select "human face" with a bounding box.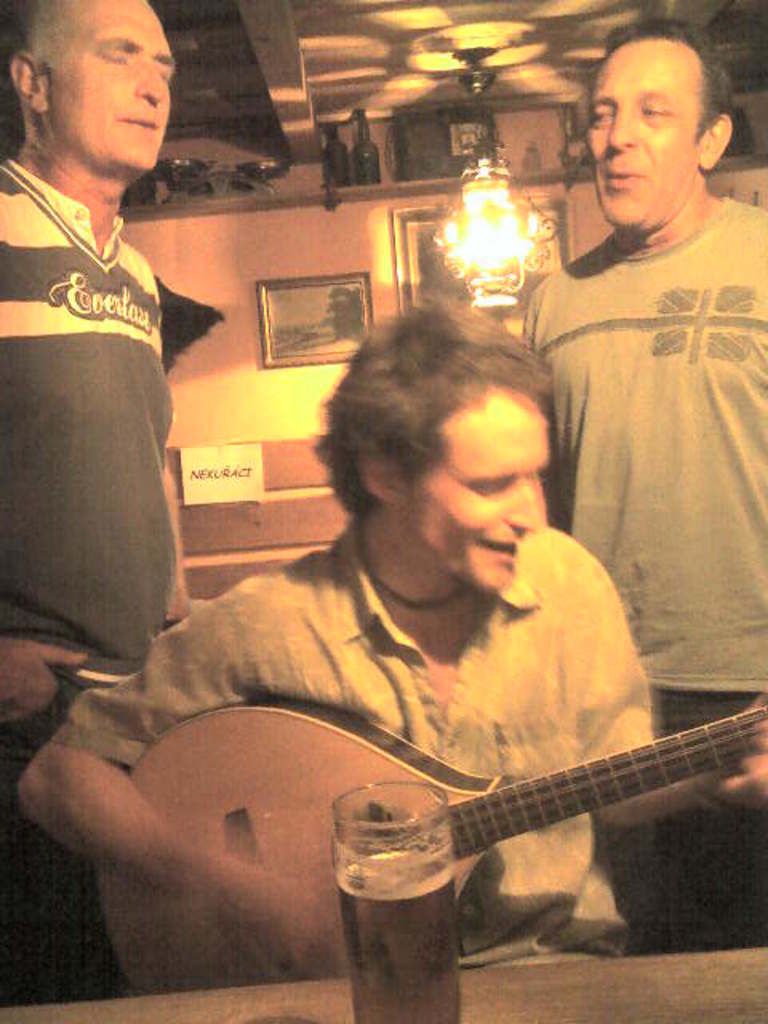
50:0:176:176.
